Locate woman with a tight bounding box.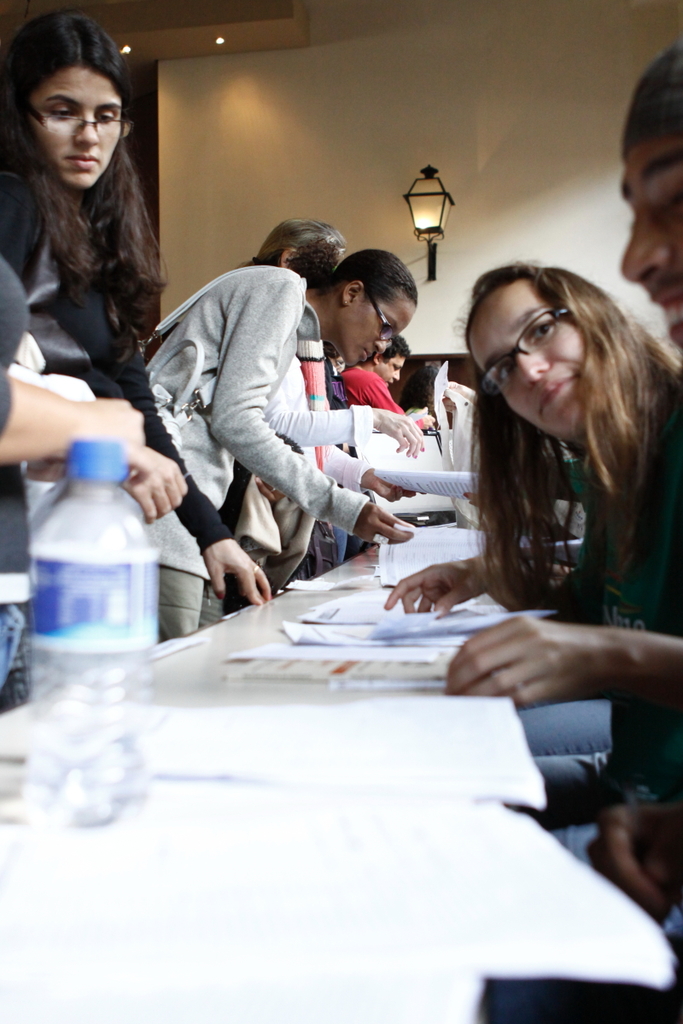
(left=154, top=247, right=415, bottom=655).
